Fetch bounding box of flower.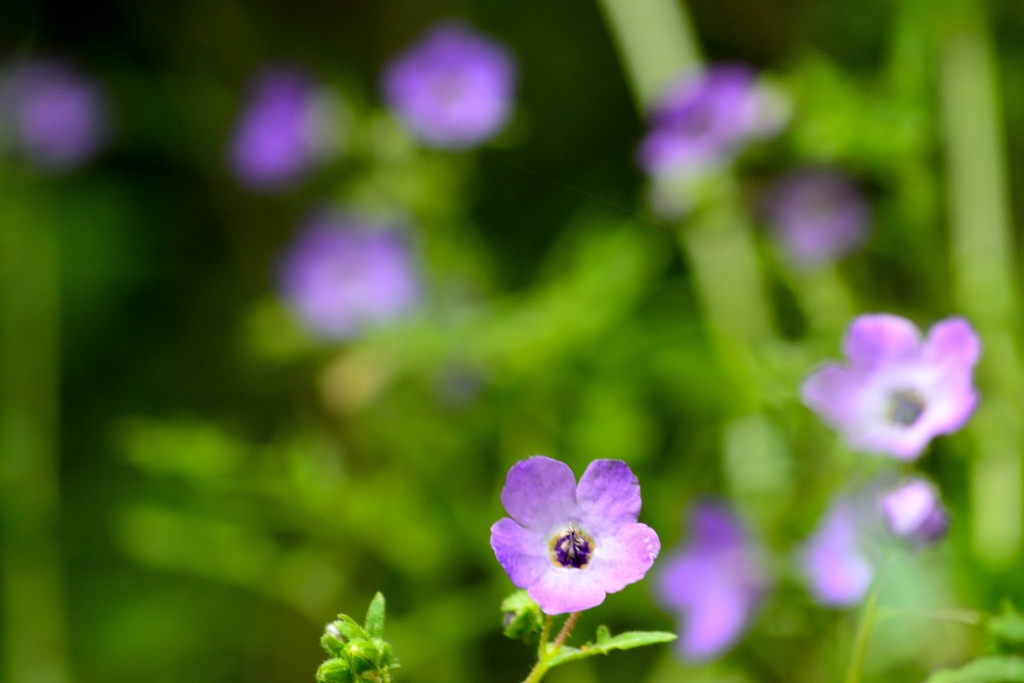
Bbox: locate(493, 459, 661, 625).
